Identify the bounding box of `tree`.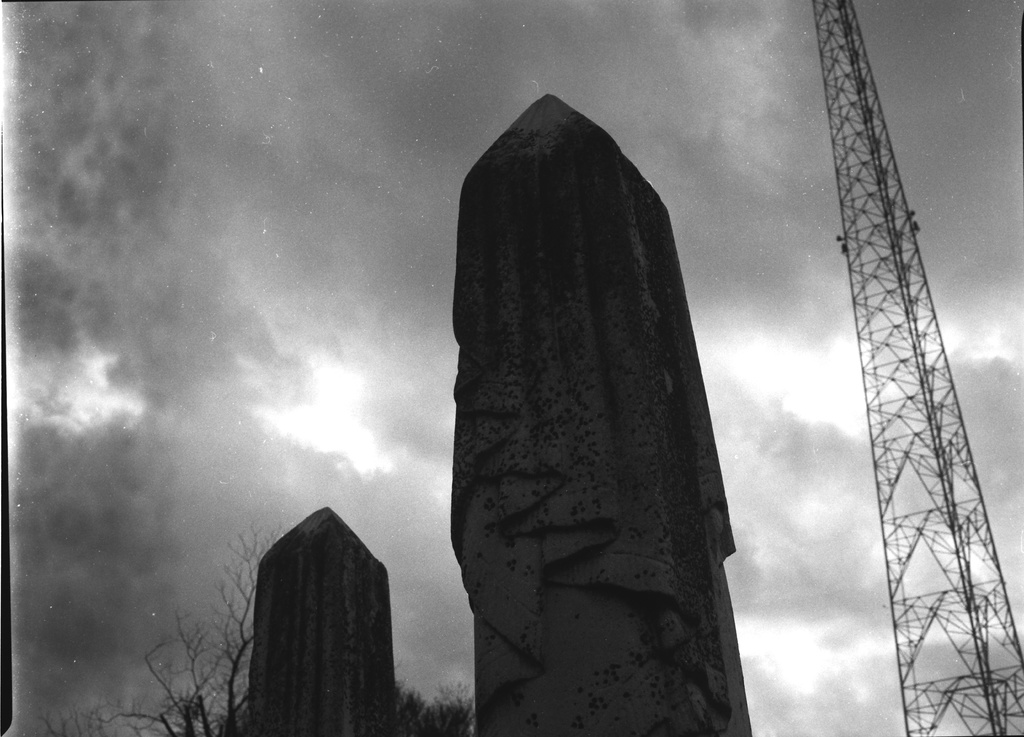
(98,510,285,729).
